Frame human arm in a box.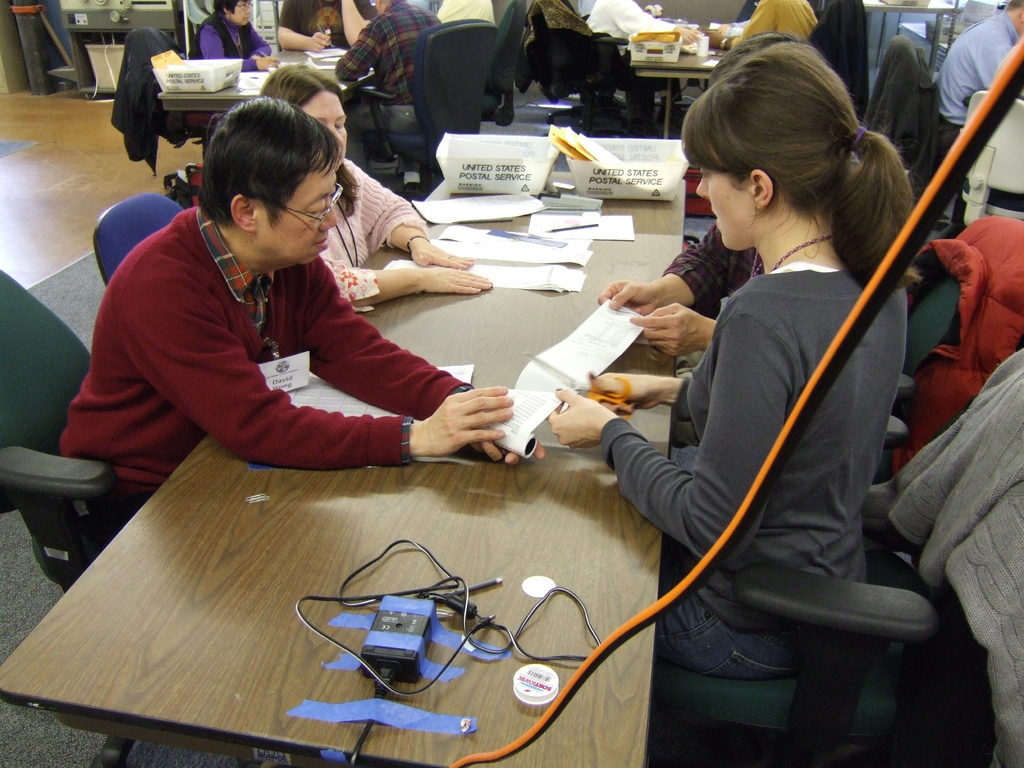
(314,227,493,309).
